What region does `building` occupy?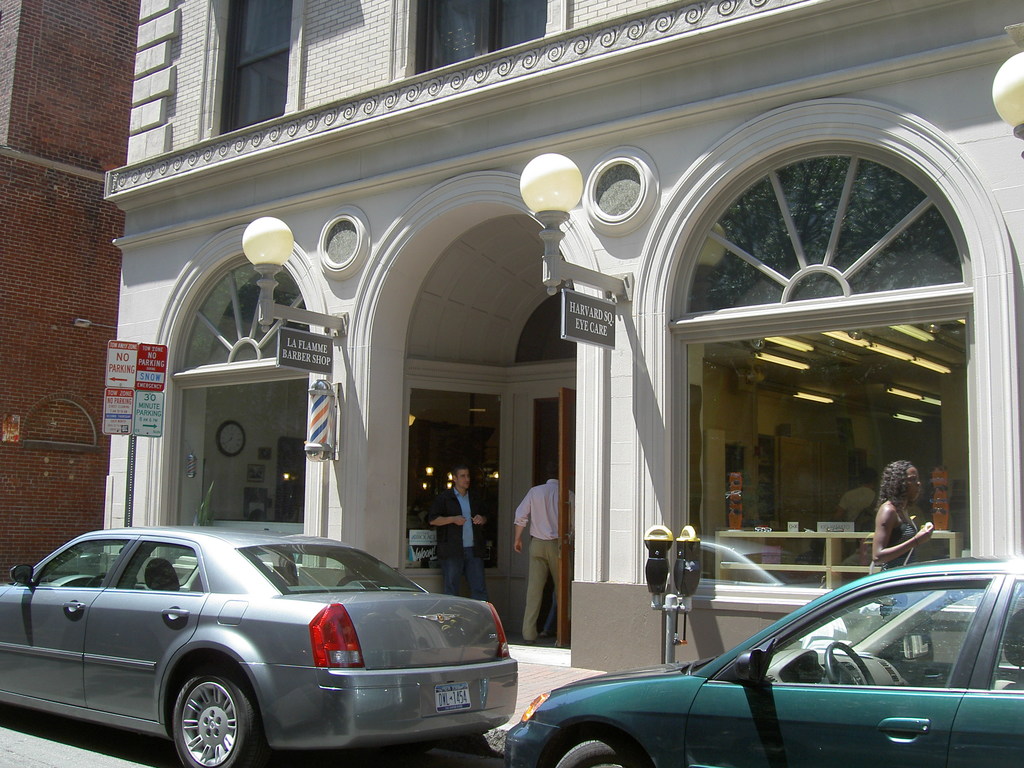
95/0/1023/675.
